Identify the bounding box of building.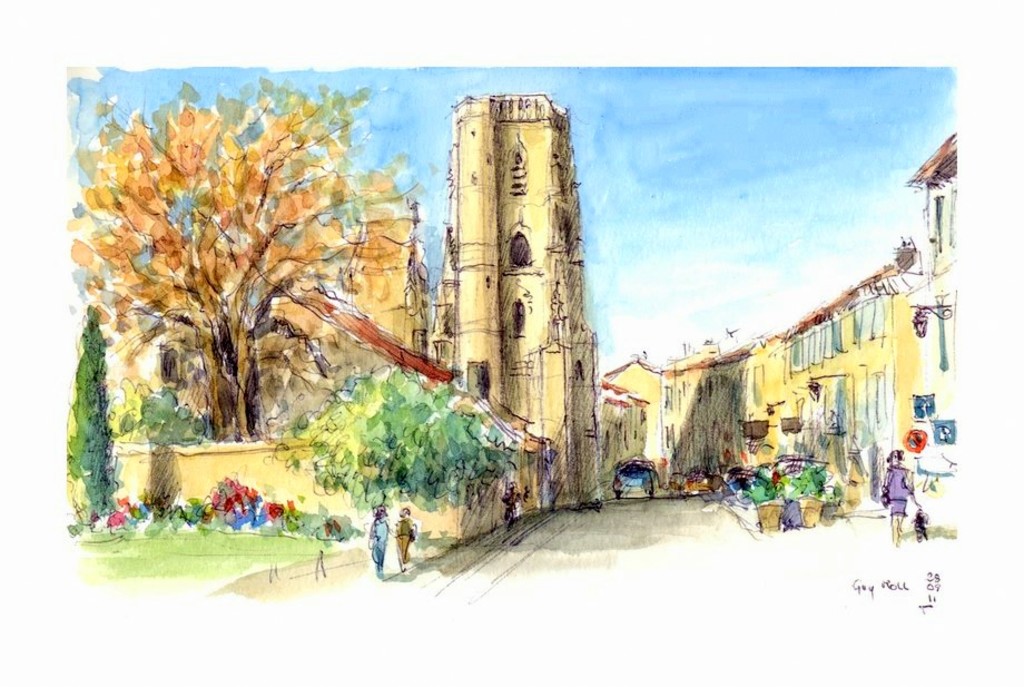
x1=347 y1=202 x2=431 y2=365.
